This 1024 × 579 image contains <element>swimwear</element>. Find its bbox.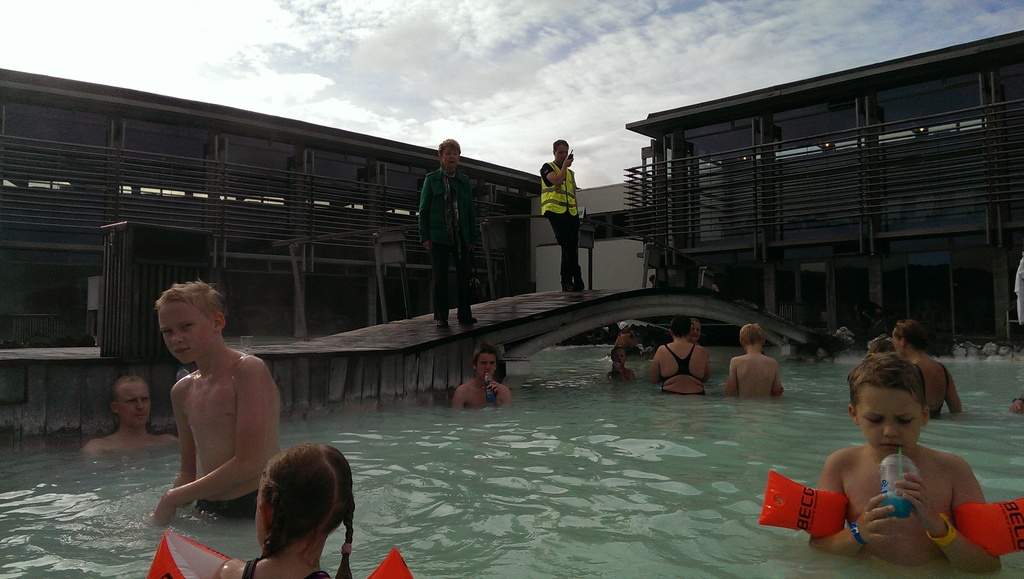
left=655, top=338, right=704, bottom=384.
